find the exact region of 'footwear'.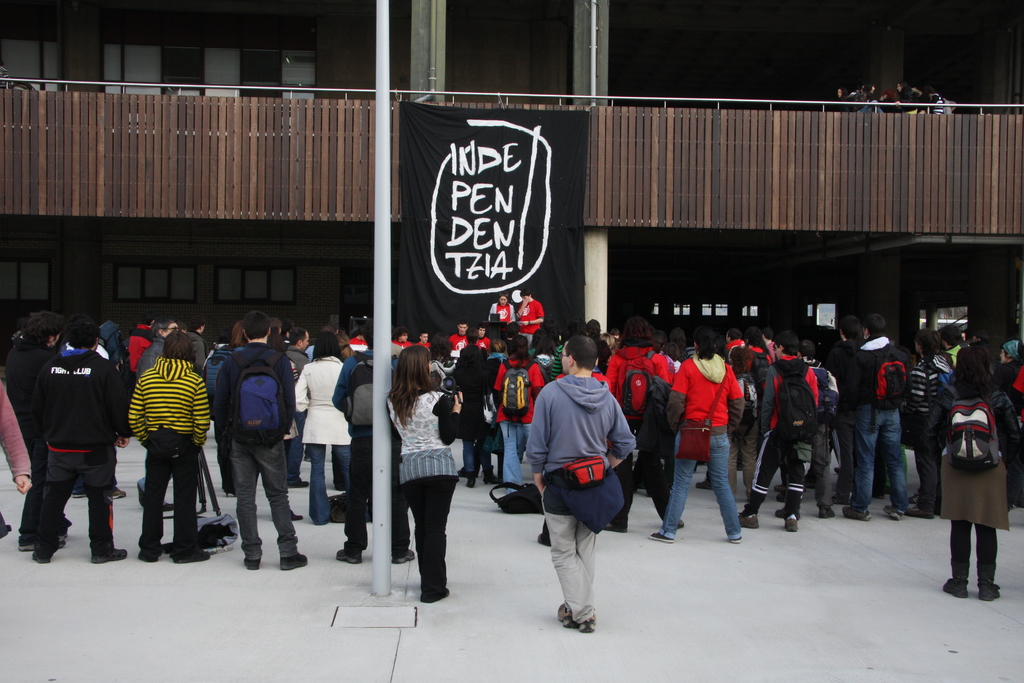
Exact region: x1=601 y1=524 x2=626 y2=532.
